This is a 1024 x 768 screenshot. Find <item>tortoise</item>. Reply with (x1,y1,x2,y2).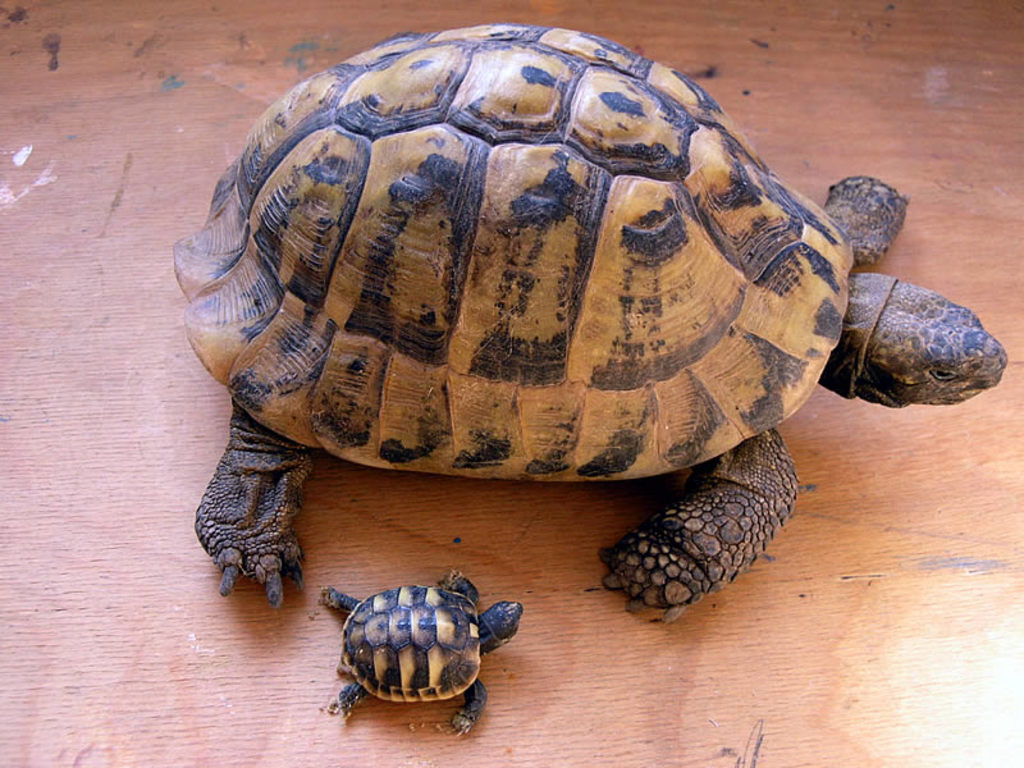
(314,568,527,746).
